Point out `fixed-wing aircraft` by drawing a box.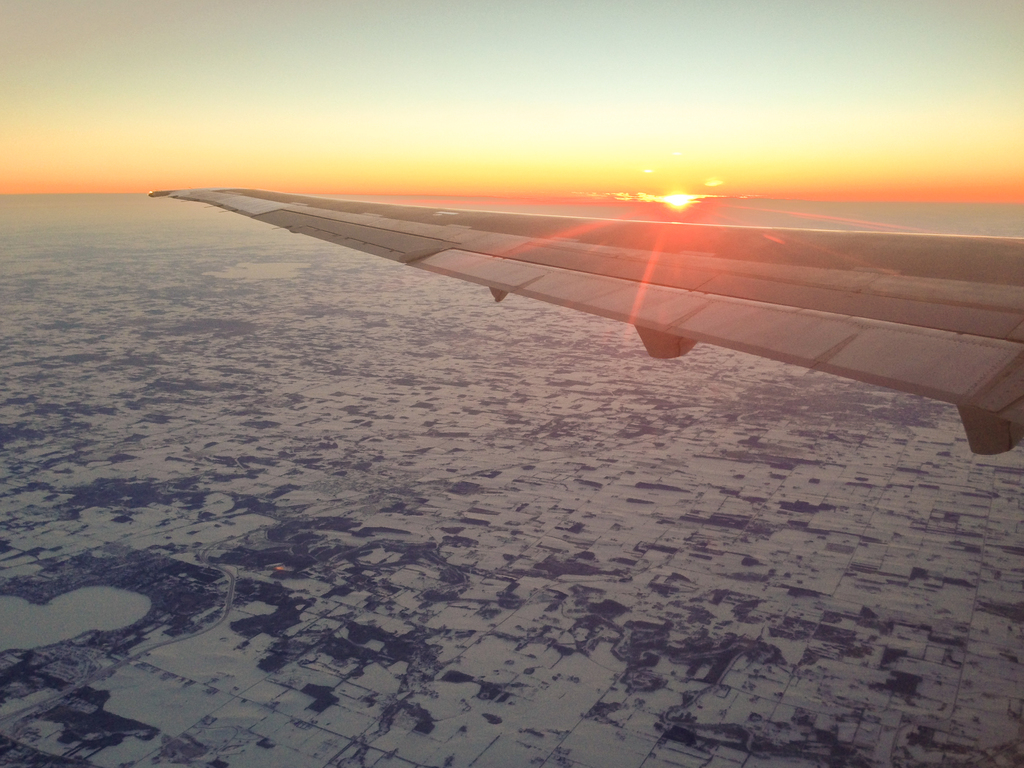
rect(146, 184, 1023, 454).
